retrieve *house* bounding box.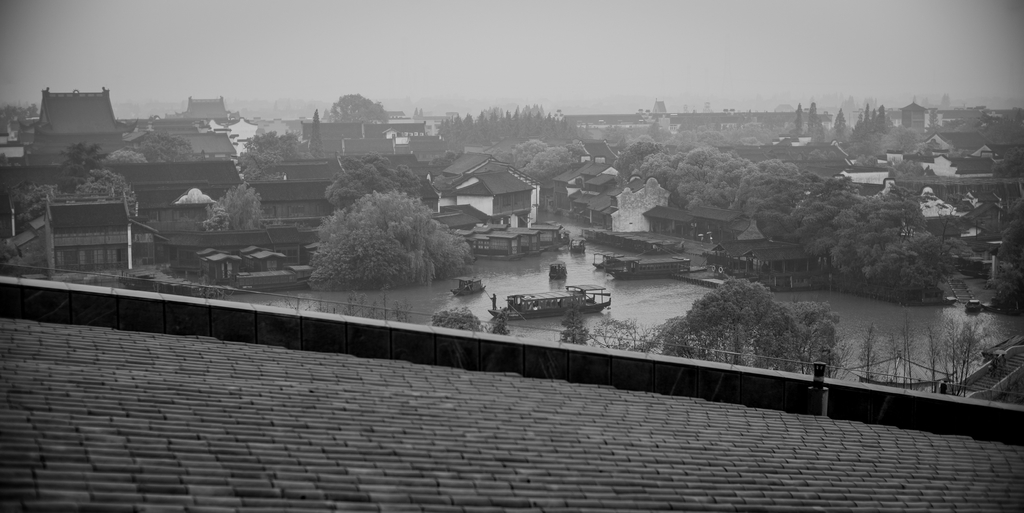
Bounding box: {"x1": 591, "y1": 170, "x2": 617, "y2": 192}.
